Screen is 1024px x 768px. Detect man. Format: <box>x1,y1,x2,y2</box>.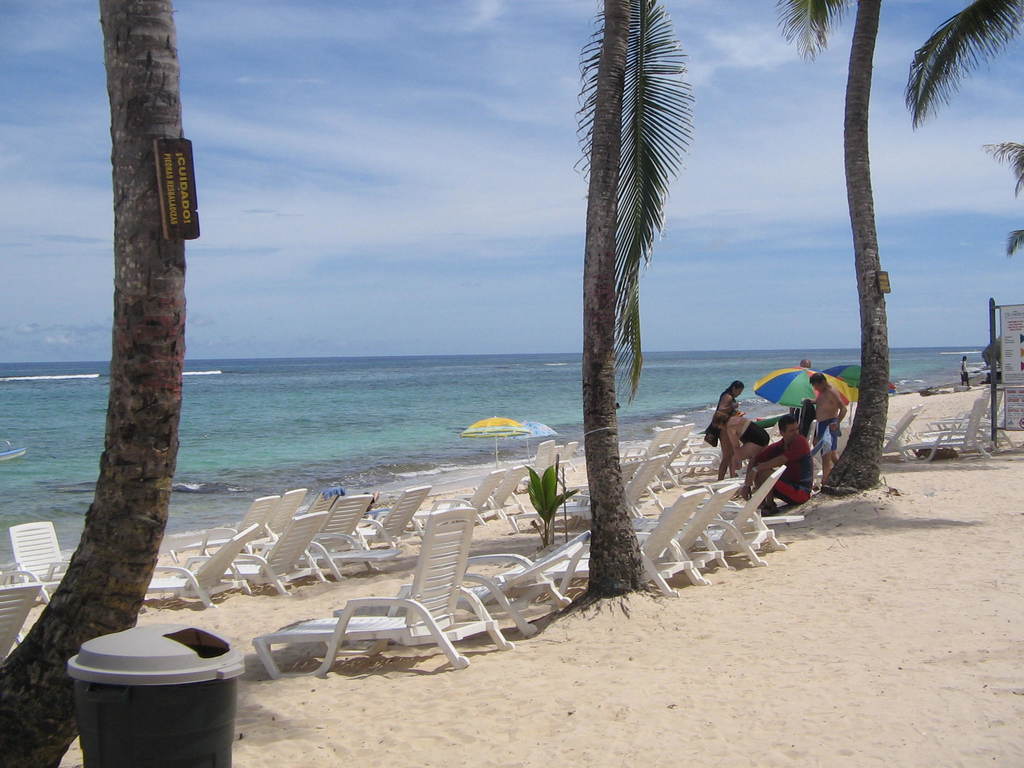
<box>806,372,845,475</box>.
